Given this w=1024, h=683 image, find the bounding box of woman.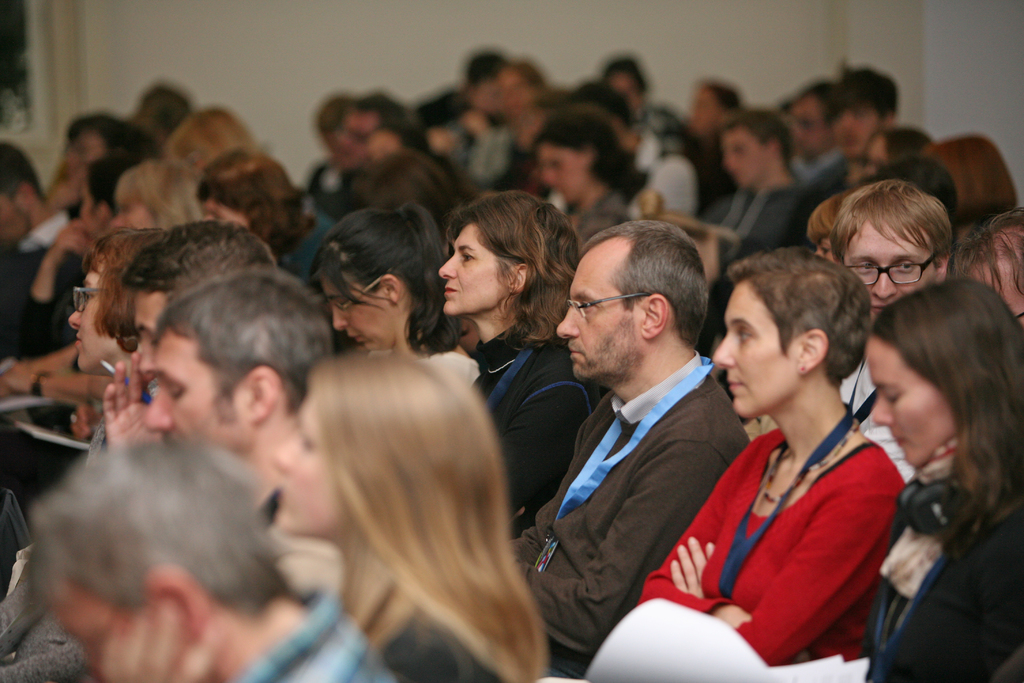
locate(0, 153, 204, 447).
